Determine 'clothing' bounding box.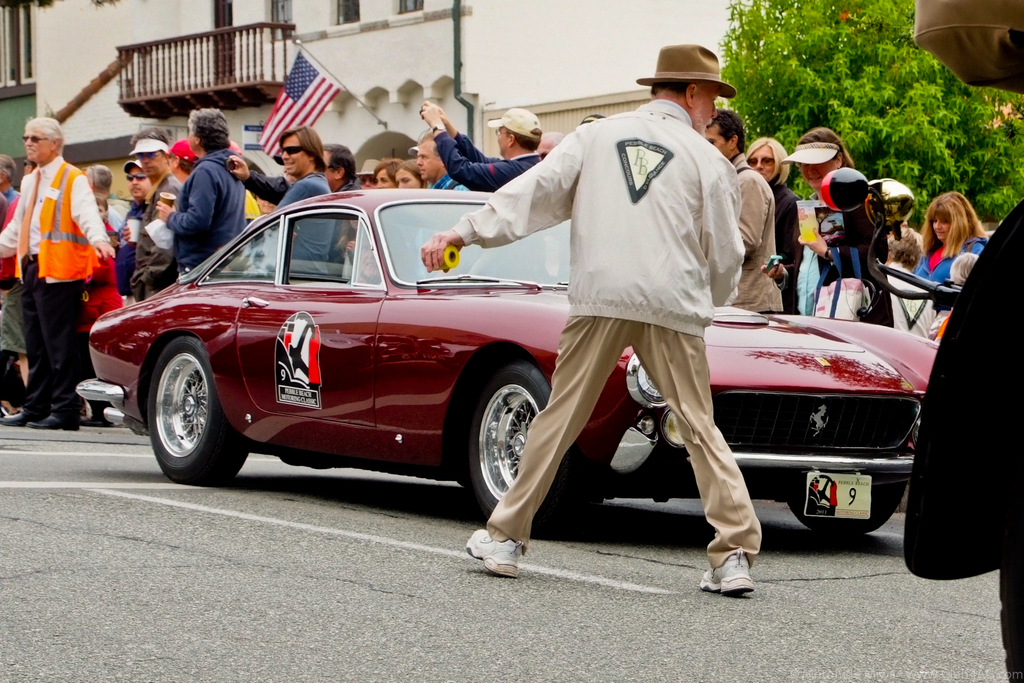
Determined: 902/198/1023/682.
